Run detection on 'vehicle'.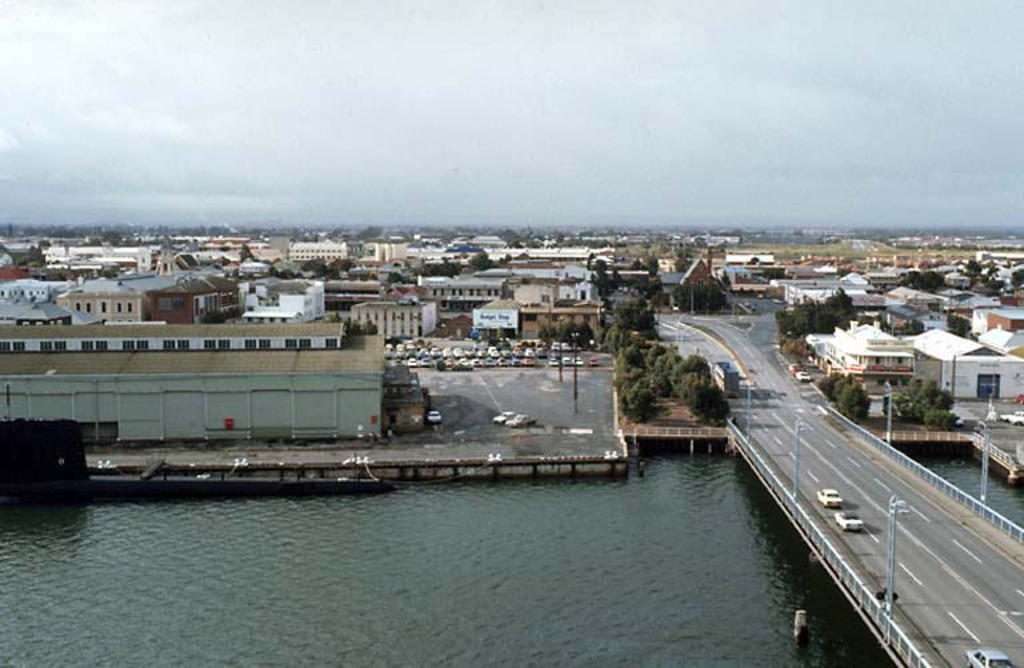
Result: region(487, 407, 511, 425).
